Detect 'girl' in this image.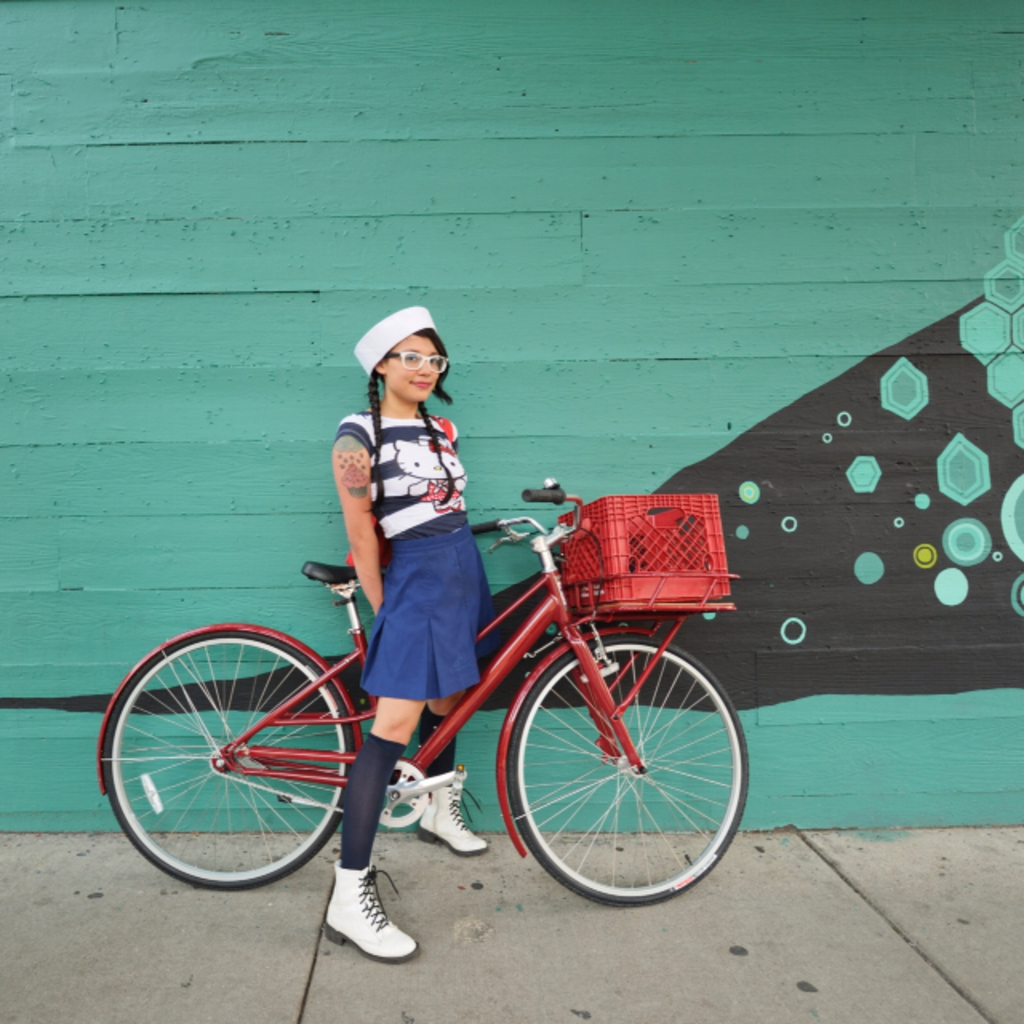
Detection: [left=323, top=302, right=496, bottom=966].
